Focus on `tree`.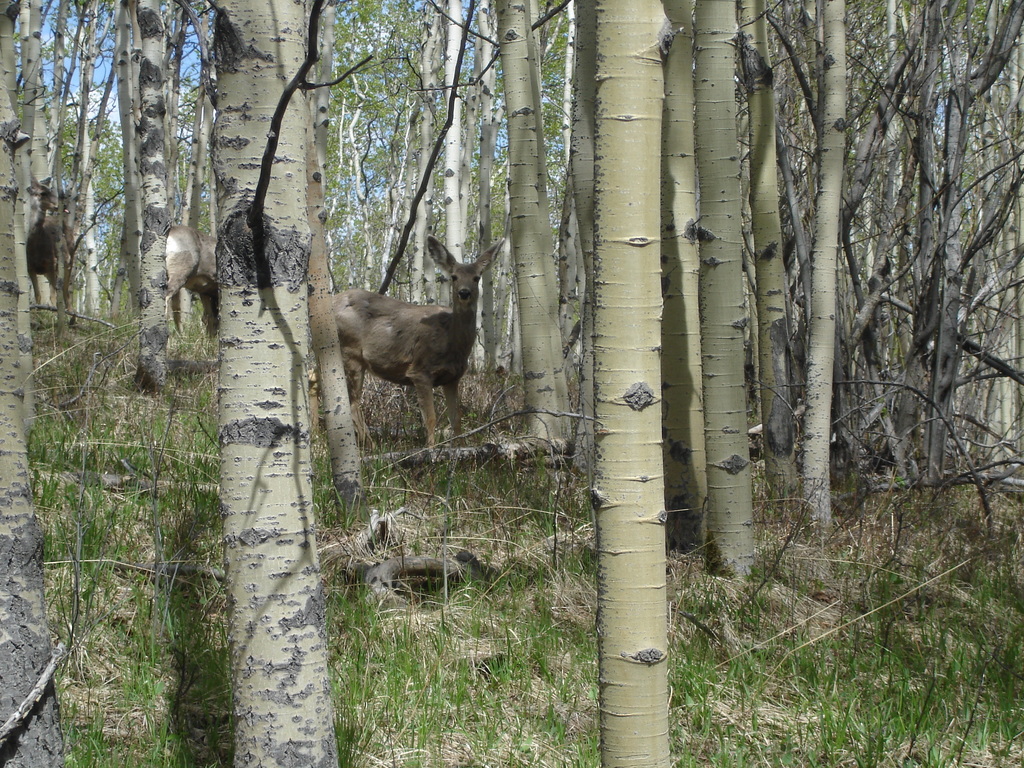
Focused at pyautogui.locateOnScreen(732, 0, 801, 526).
